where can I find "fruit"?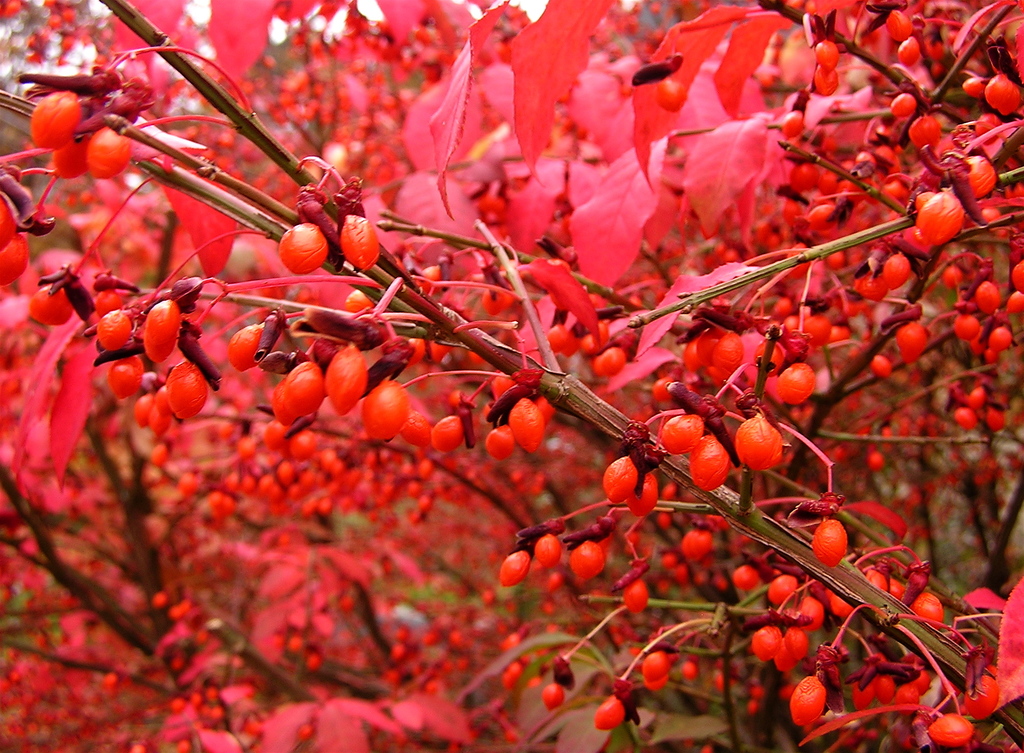
You can find it at [108, 352, 145, 400].
